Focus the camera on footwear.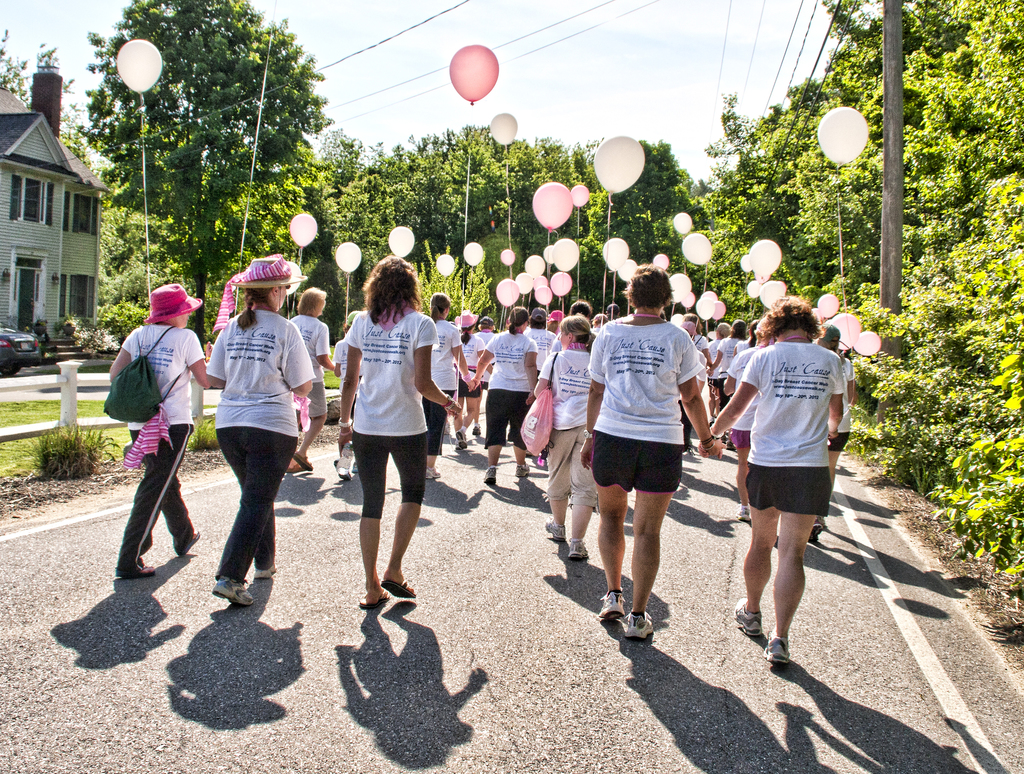
Focus region: pyautogui.locateOnScreen(514, 462, 530, 478).
